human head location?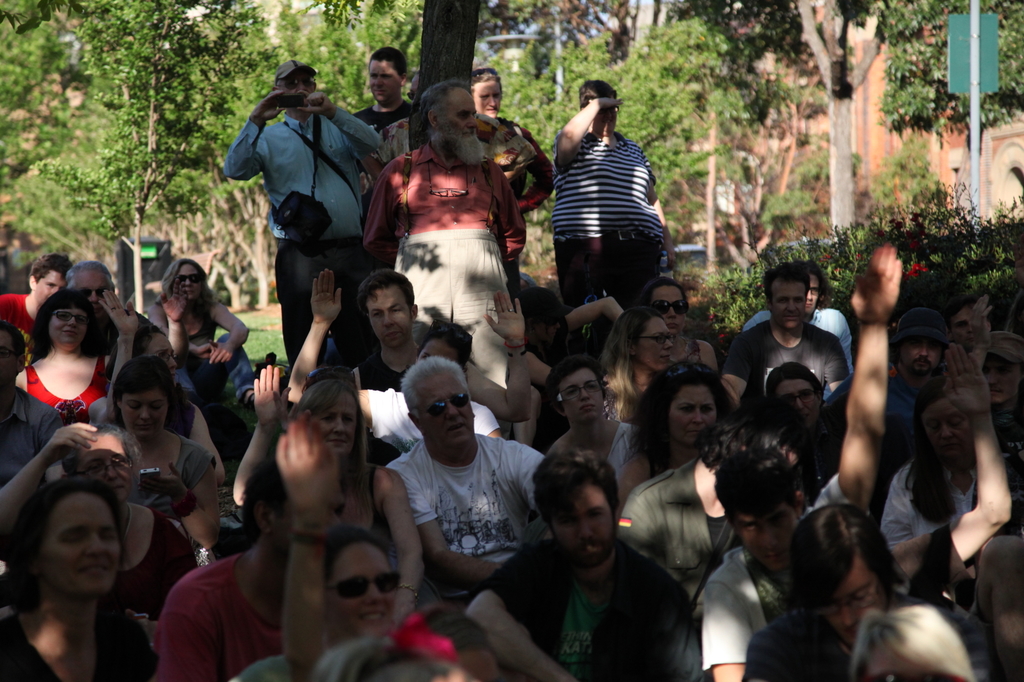
Rect(467, 68, 502, 116)
